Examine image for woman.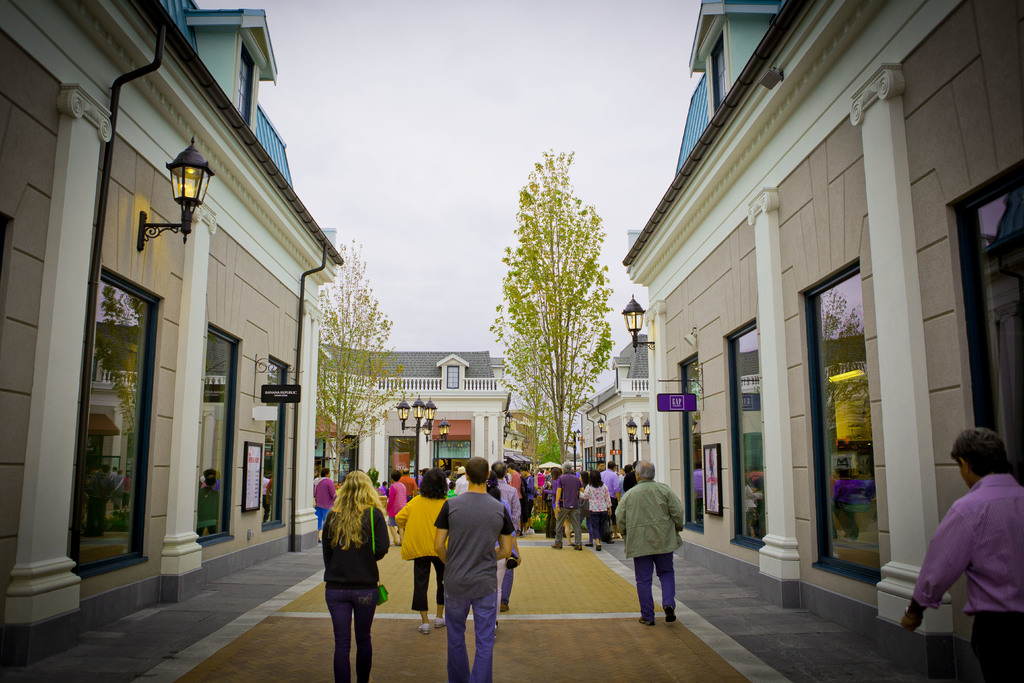
Examination result: Rect(478, 470, 512, 614).
